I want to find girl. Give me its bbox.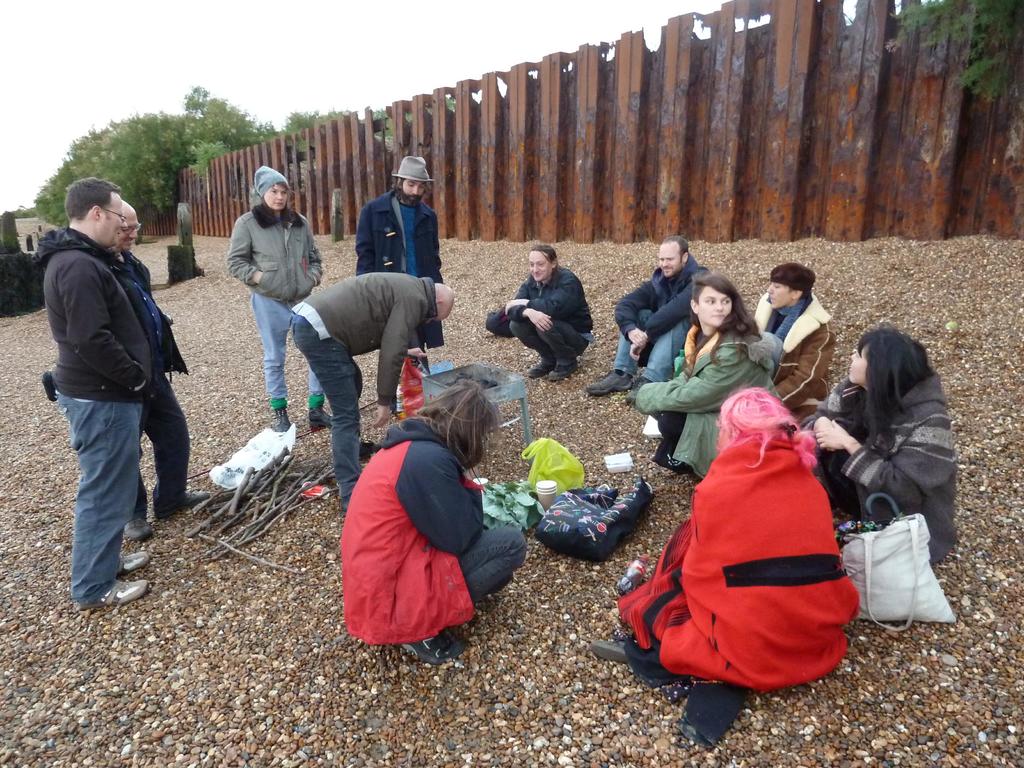
(x1=620, y1=388, x2=860, y2=740).
